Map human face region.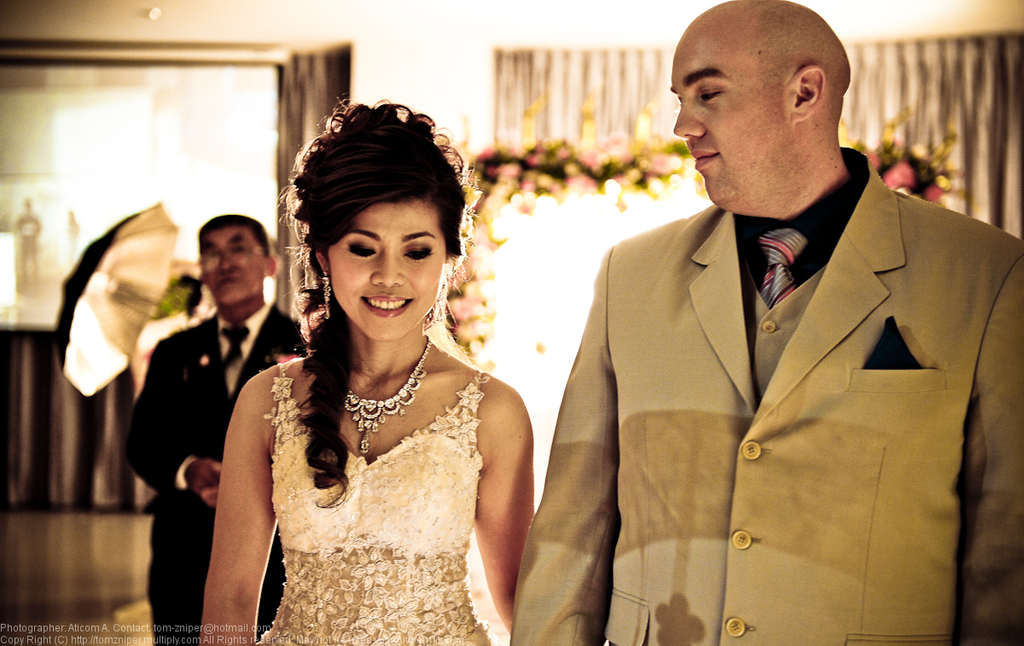
Mapped to 200, 224, 272, 304.
